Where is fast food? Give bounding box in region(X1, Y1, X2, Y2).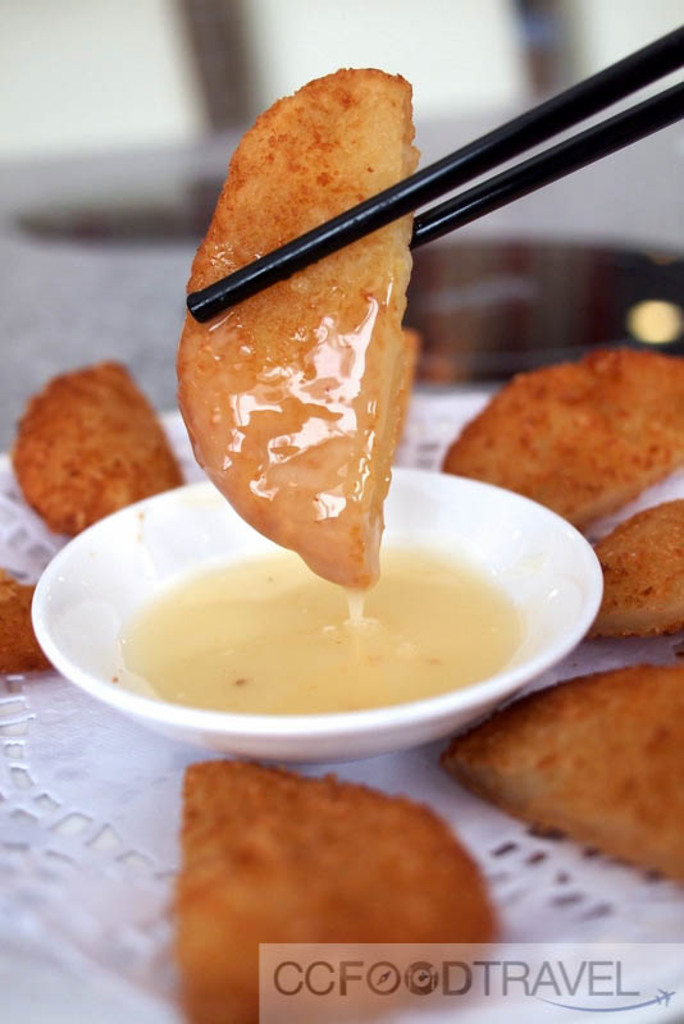
region(169, 67, 423, 604).
